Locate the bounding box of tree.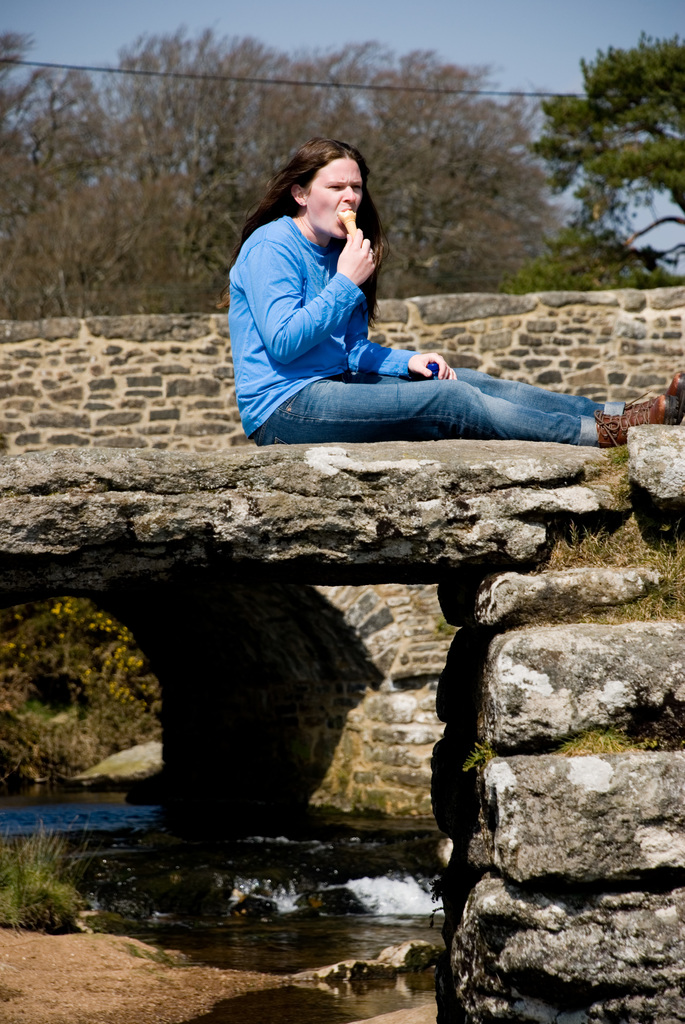
Bounding box: Rect(547, 20, 674, 264).
